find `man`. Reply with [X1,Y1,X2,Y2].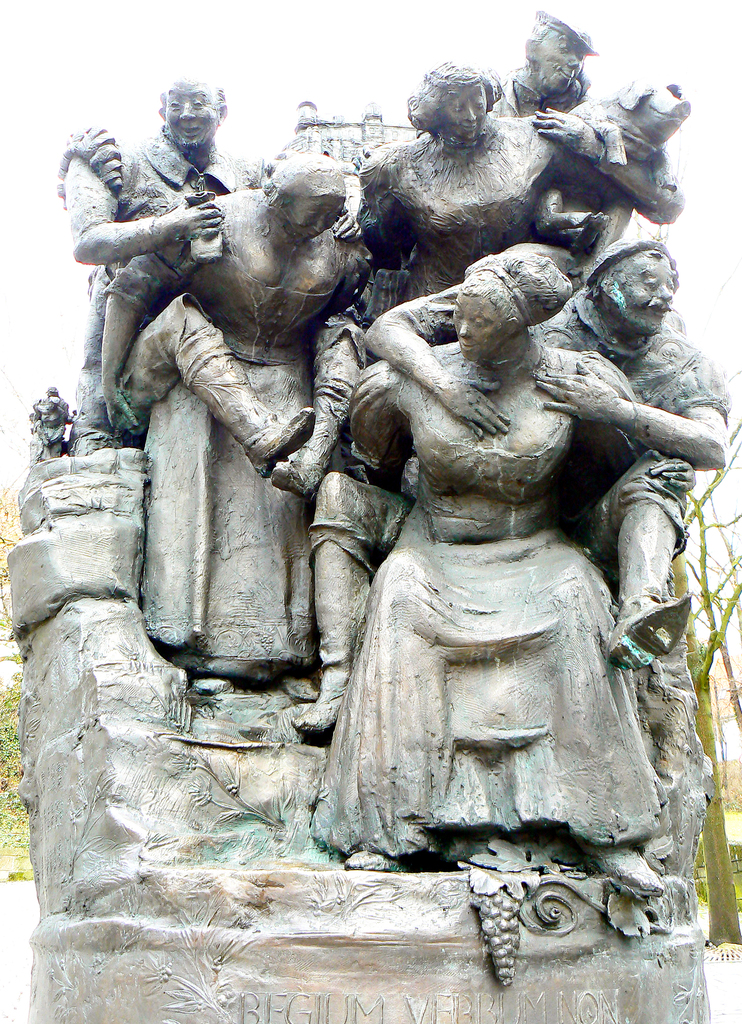
[487,10,684,263].
